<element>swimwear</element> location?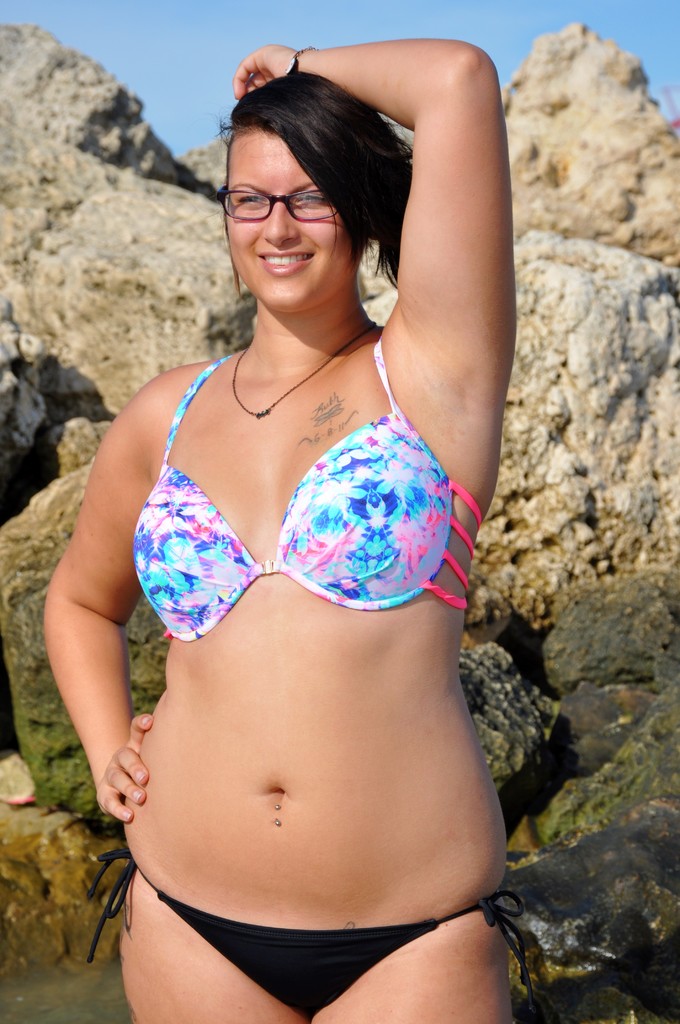
116:352:487:644
